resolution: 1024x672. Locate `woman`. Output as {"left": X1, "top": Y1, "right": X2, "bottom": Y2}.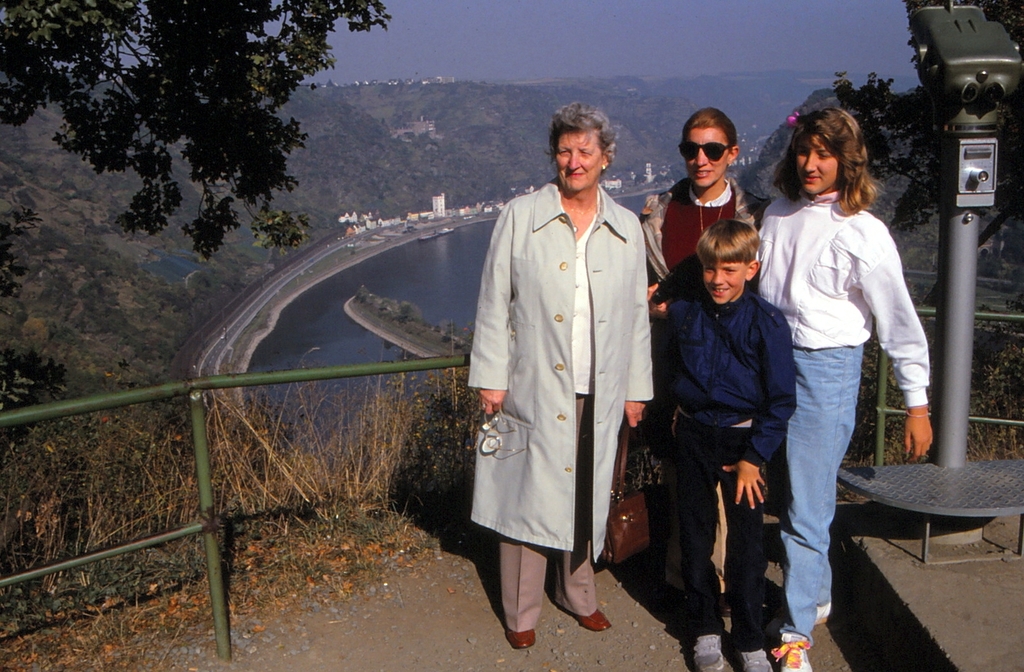
{"left": 750, "top": 109, "right": 934, "bottom": 671}.
